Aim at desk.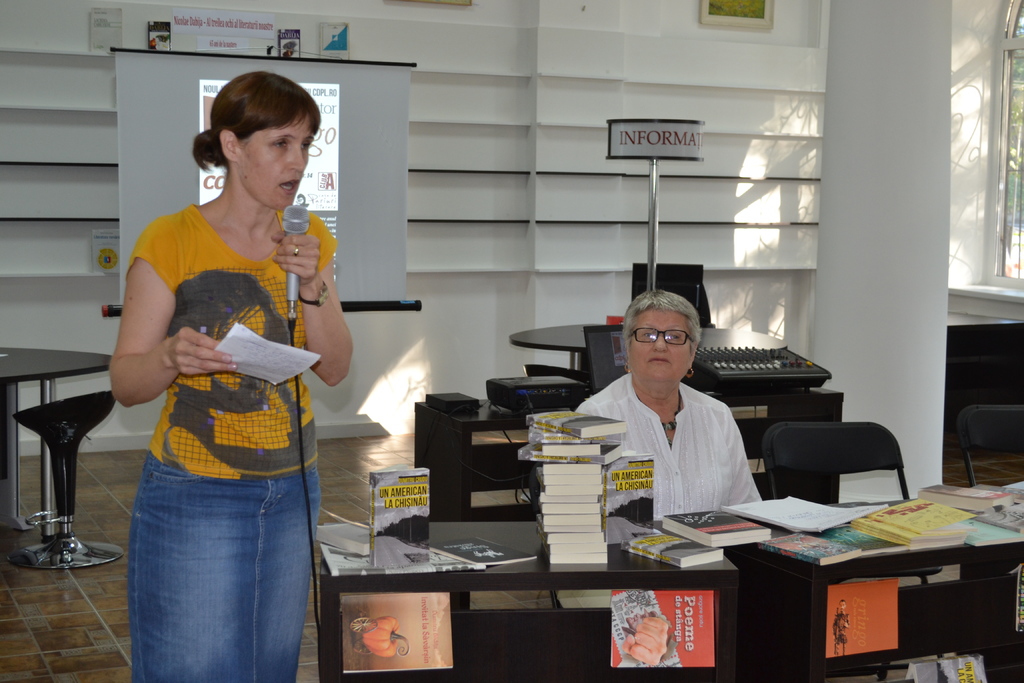
Aimed at Rect(318, 518, 735, 677).
